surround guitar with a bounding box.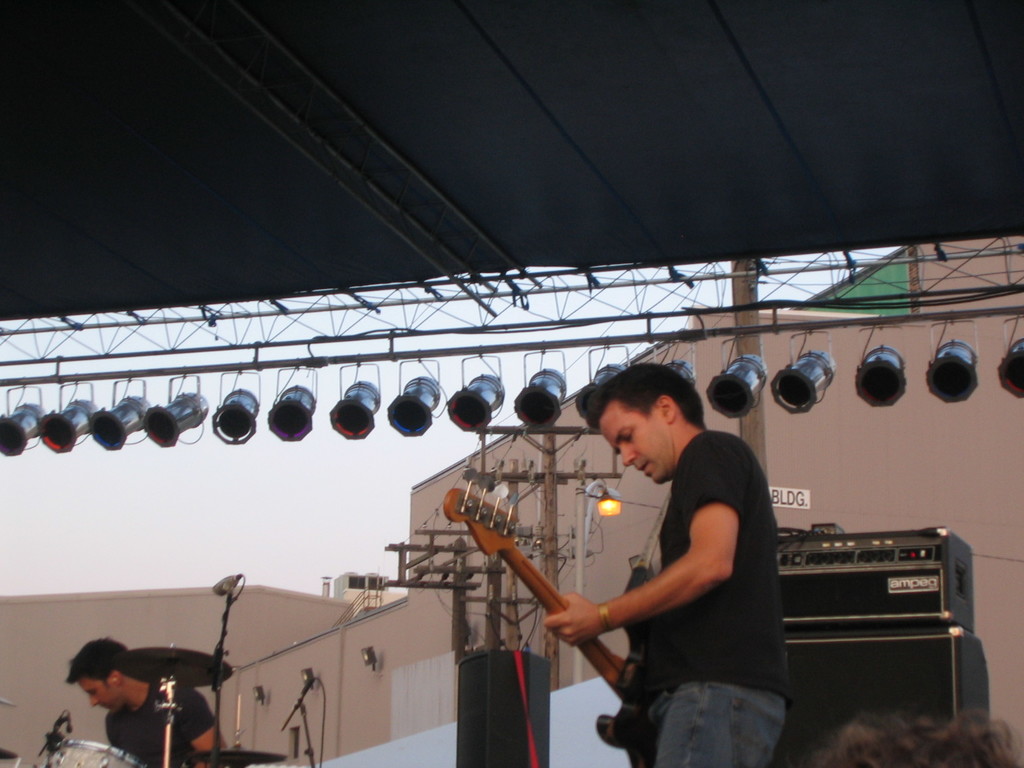
[443,471,637,767].
